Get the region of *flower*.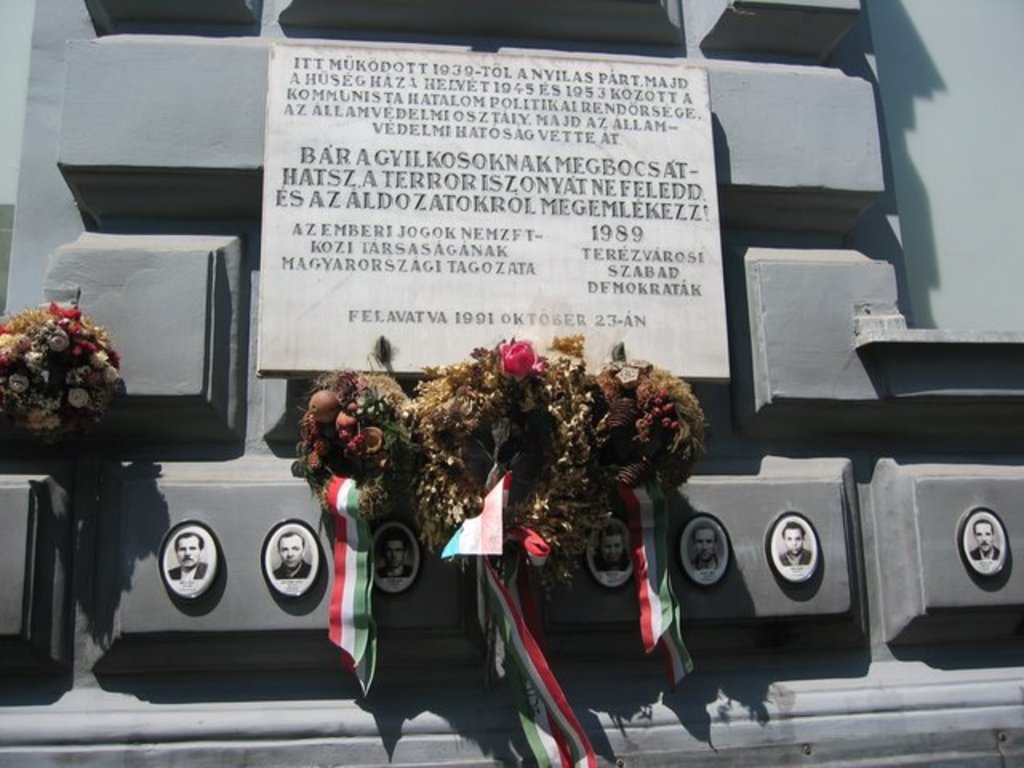
[x1=494, y1=338, x2=555, y2=392].
